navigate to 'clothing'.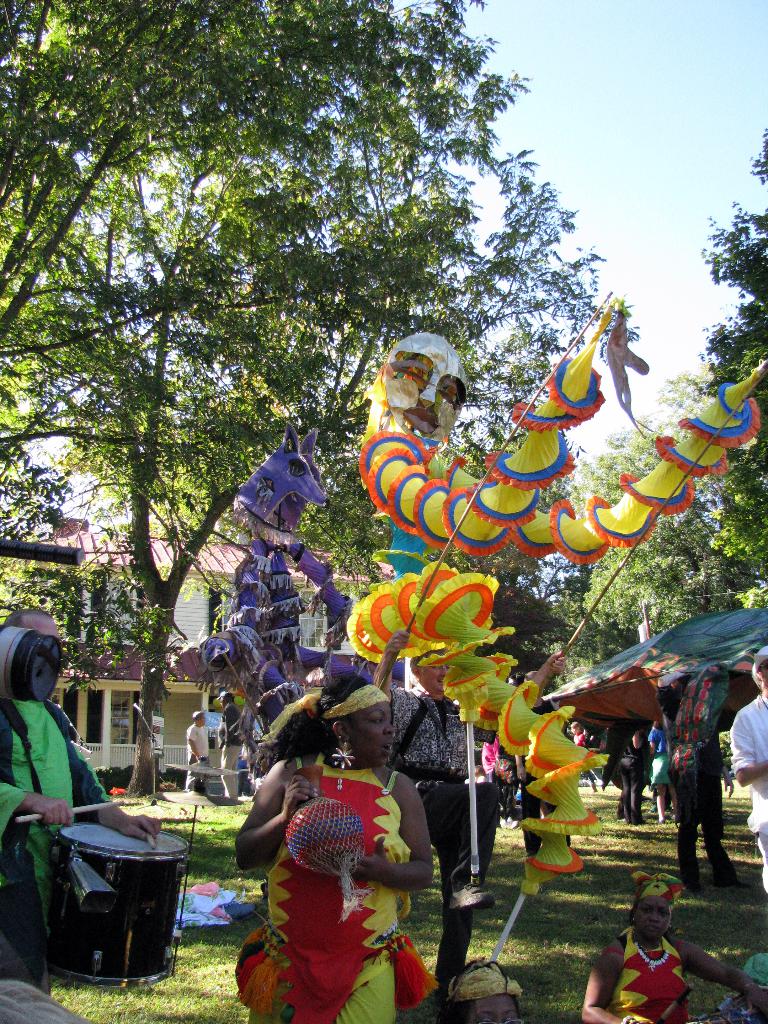
Navigation target: x1=604 y1=925 x2=697 y2=1021.
